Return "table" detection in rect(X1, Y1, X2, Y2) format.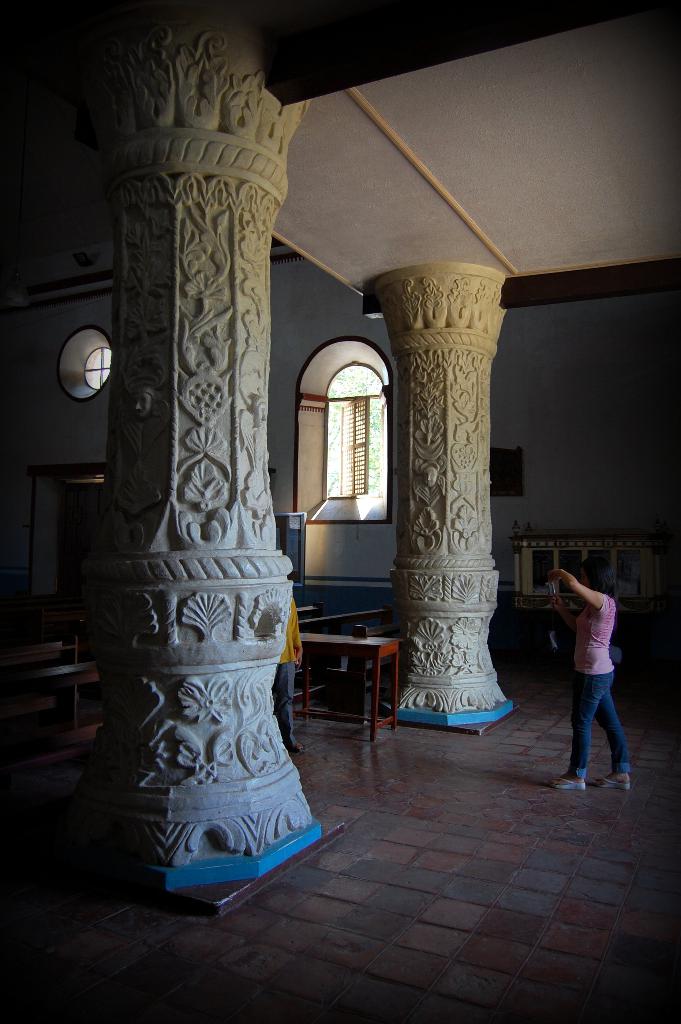
rect(274, 619, 414, 746).
